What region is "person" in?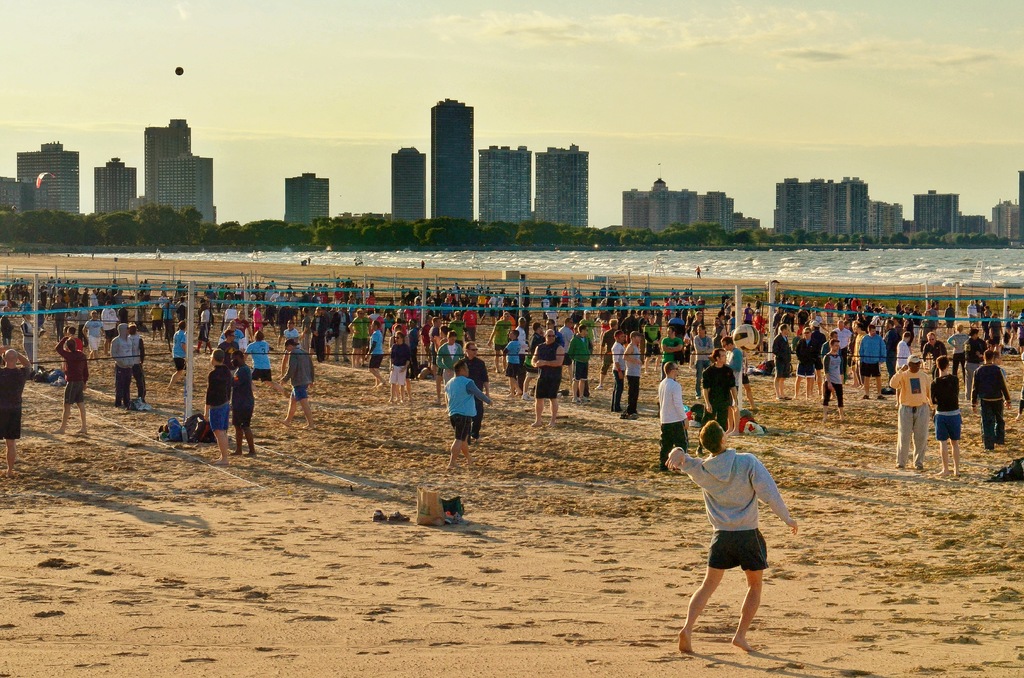
932,355,963,477.
